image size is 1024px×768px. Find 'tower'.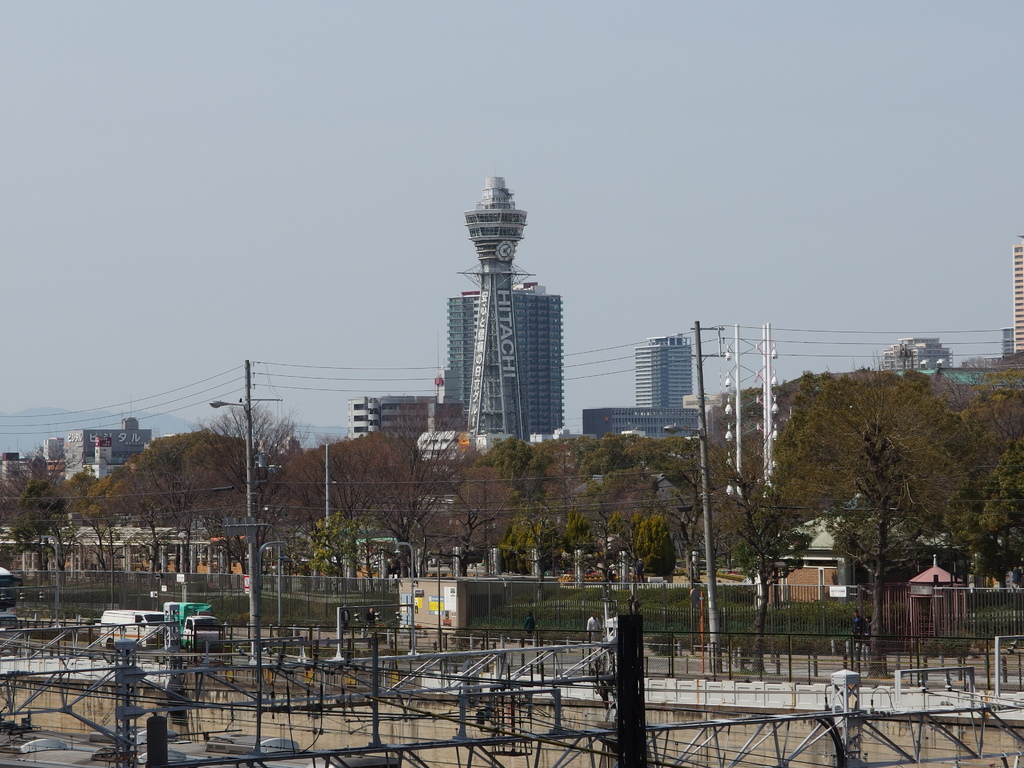
box(638, 326, 692, 399).
